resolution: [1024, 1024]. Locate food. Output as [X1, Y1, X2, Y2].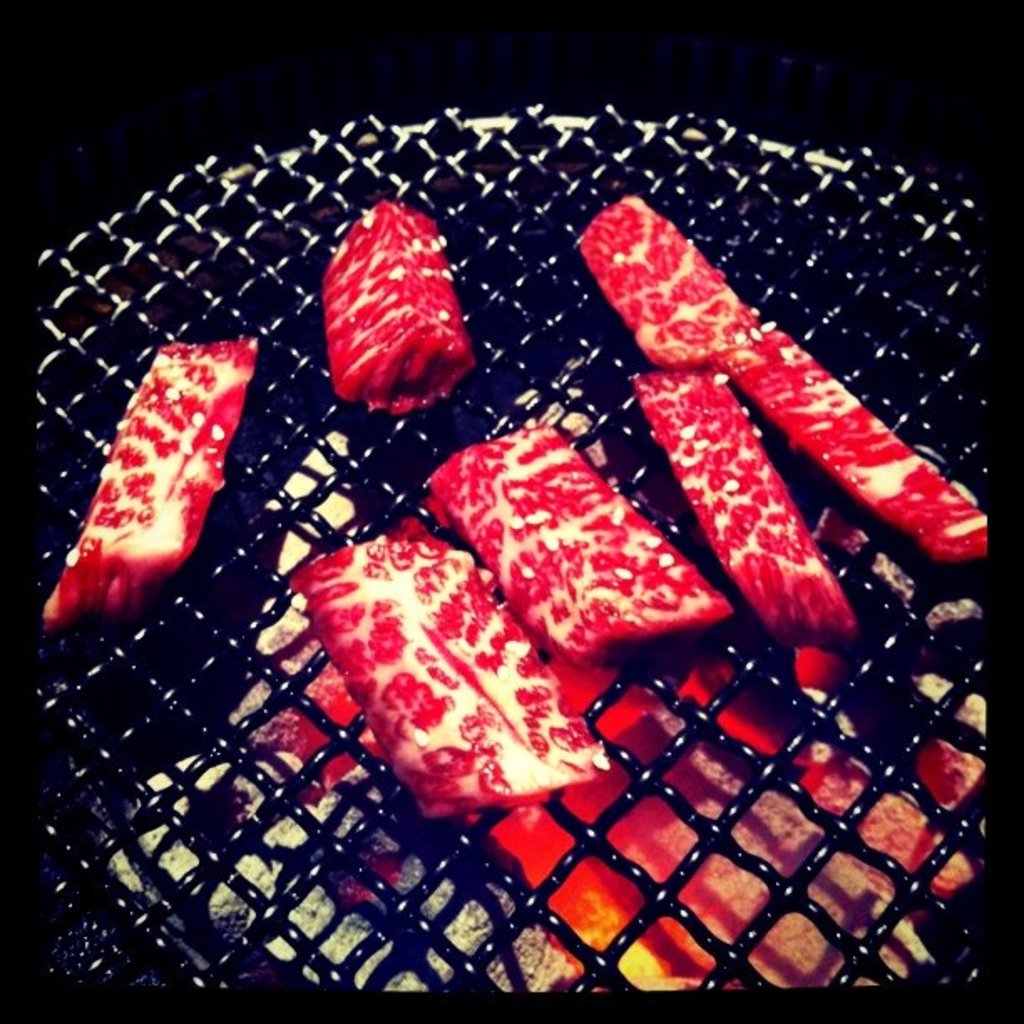
[326, 199, 465, 402].
